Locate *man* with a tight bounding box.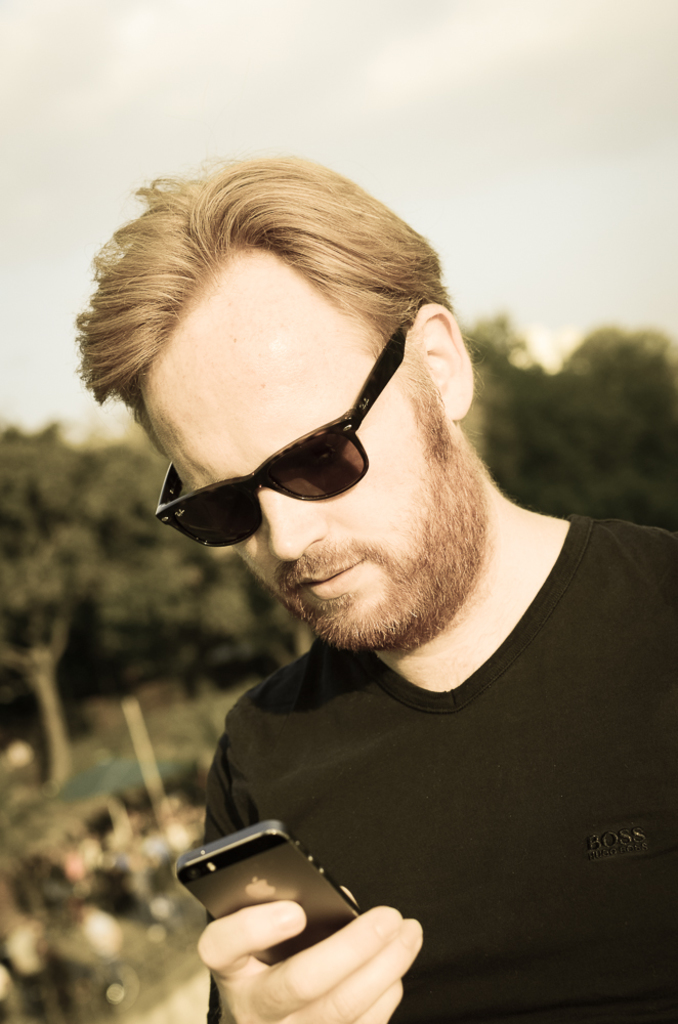
(left=36, top=154, right=677, bottom=1023).
